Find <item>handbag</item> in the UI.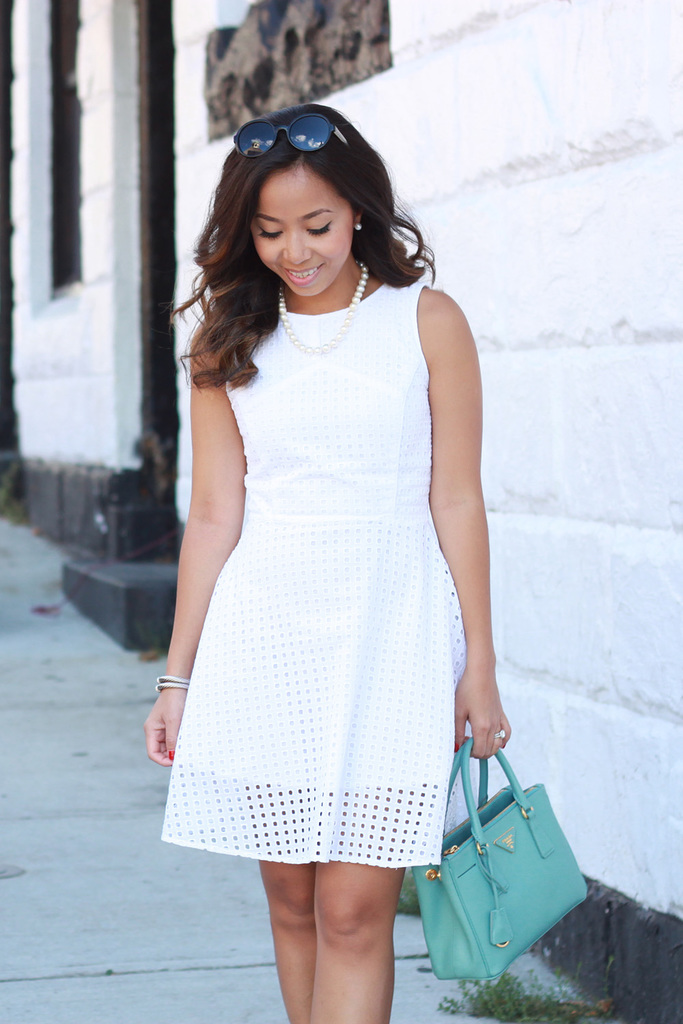
UI element at bbox=[417, 726, 580, 989].
